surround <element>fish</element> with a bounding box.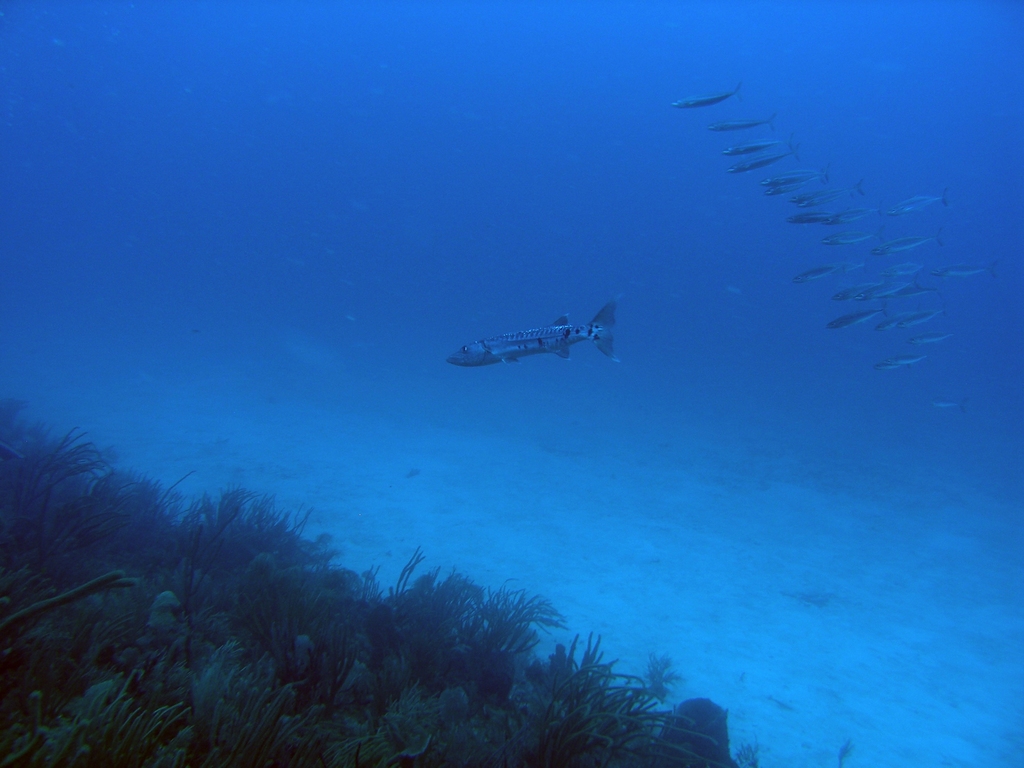
884 312 917 330.
